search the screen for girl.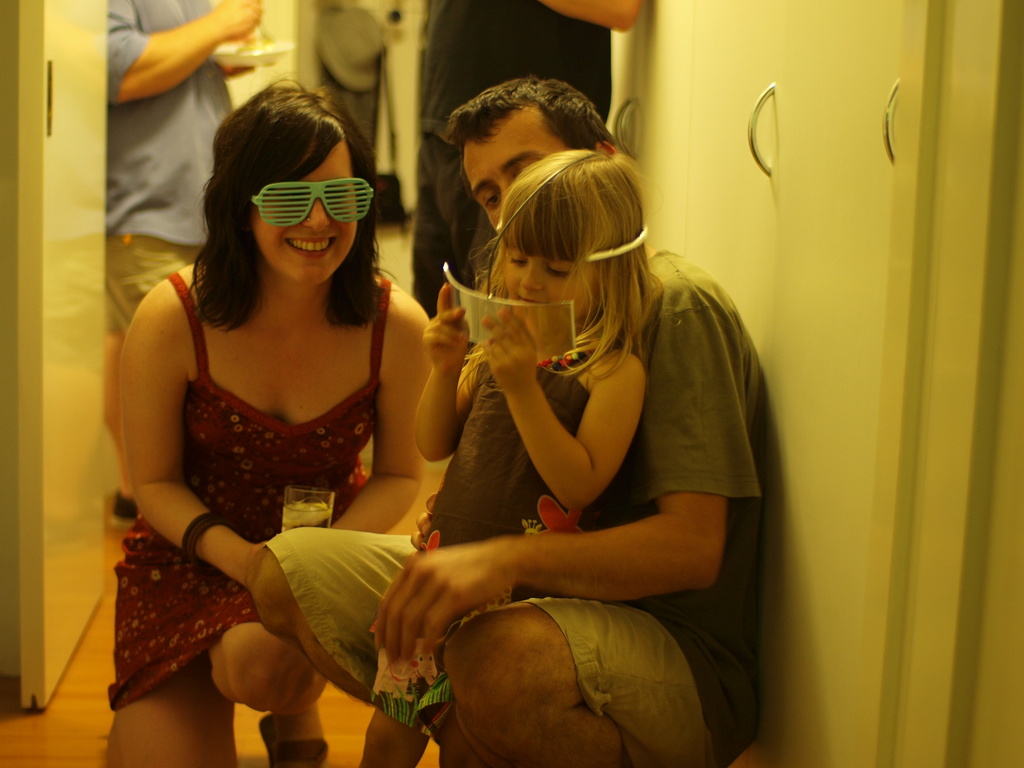
Found at 359, 156, 660, 767.
